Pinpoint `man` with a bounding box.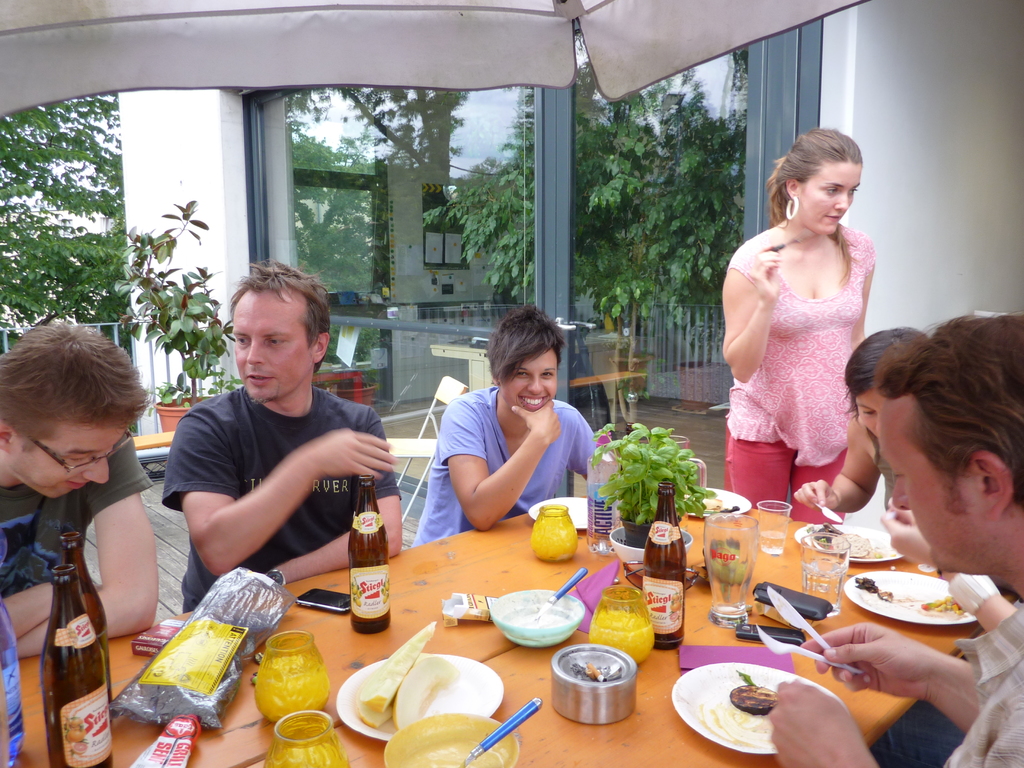
[0, 315, 161, 663].
